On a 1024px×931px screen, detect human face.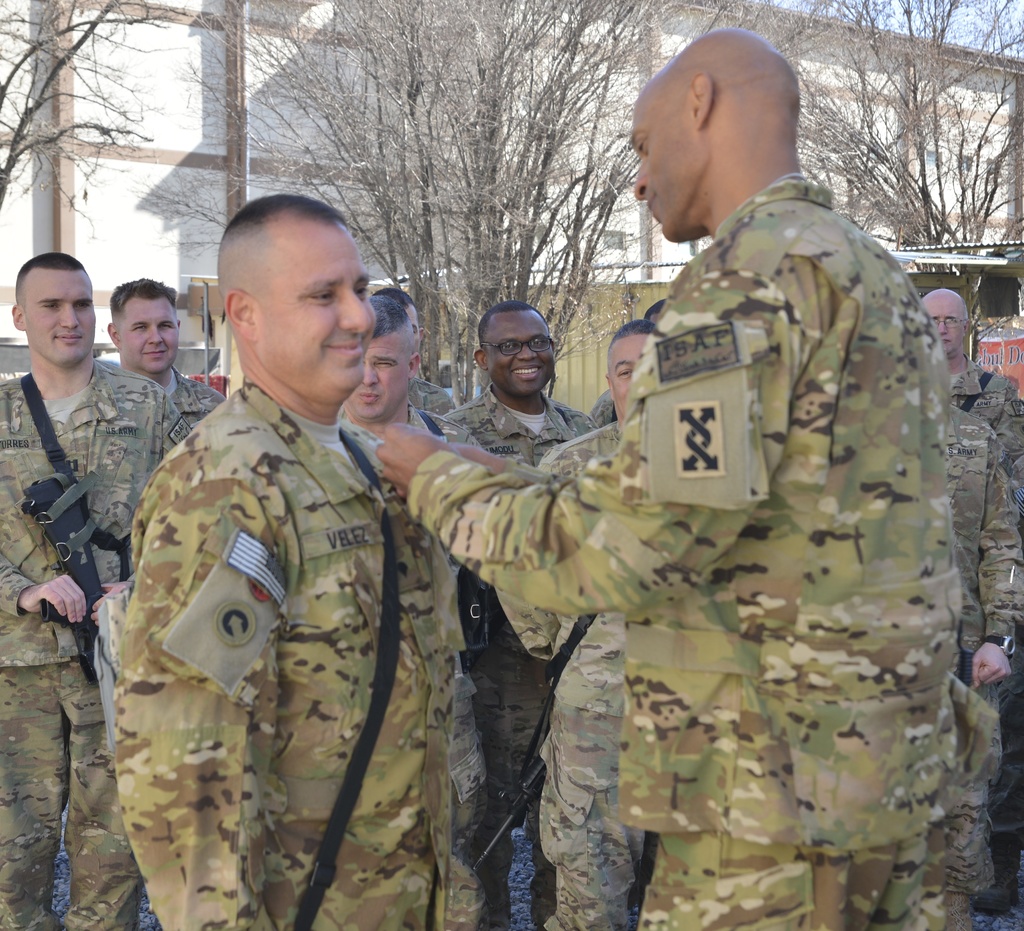
crop(484, 310, 554, 393).
